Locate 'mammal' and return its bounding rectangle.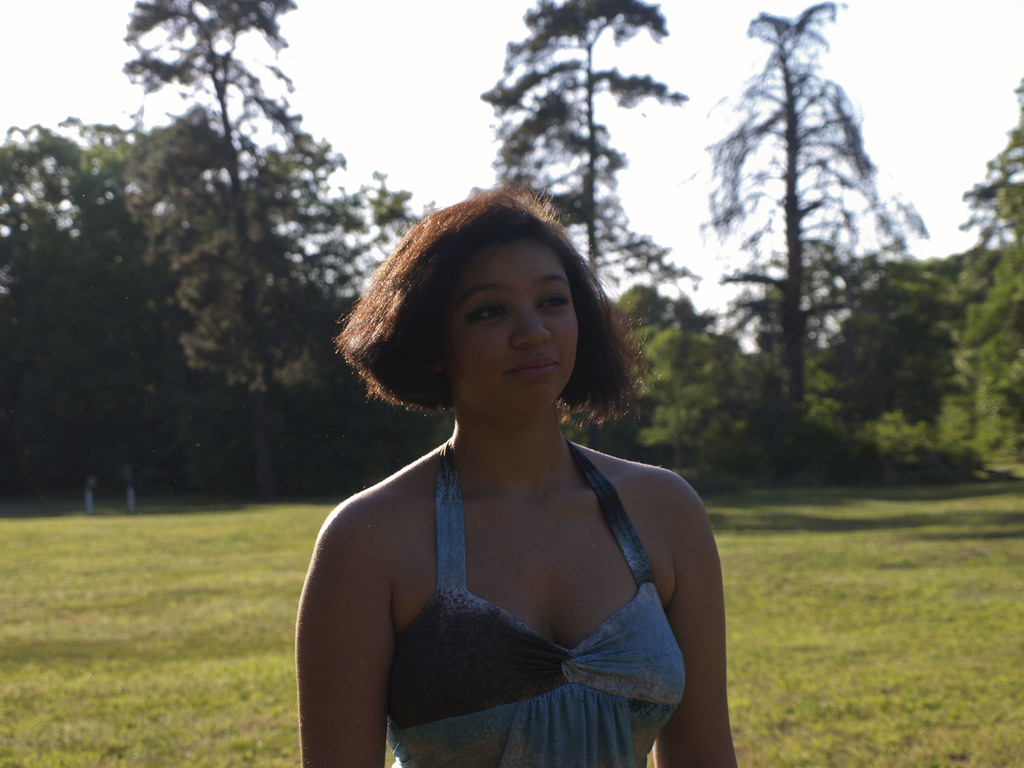
detection(290, 186, 750, 767).
